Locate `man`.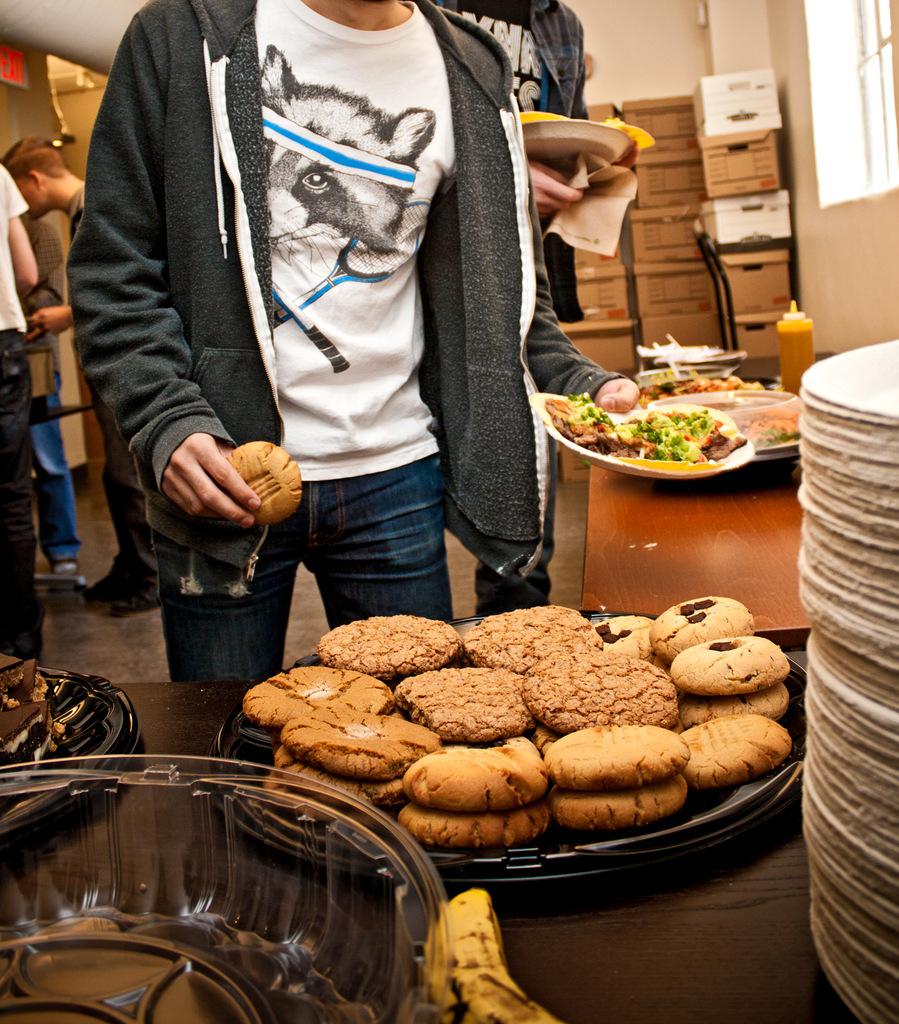
Bounding box: [0,168,54,665].
